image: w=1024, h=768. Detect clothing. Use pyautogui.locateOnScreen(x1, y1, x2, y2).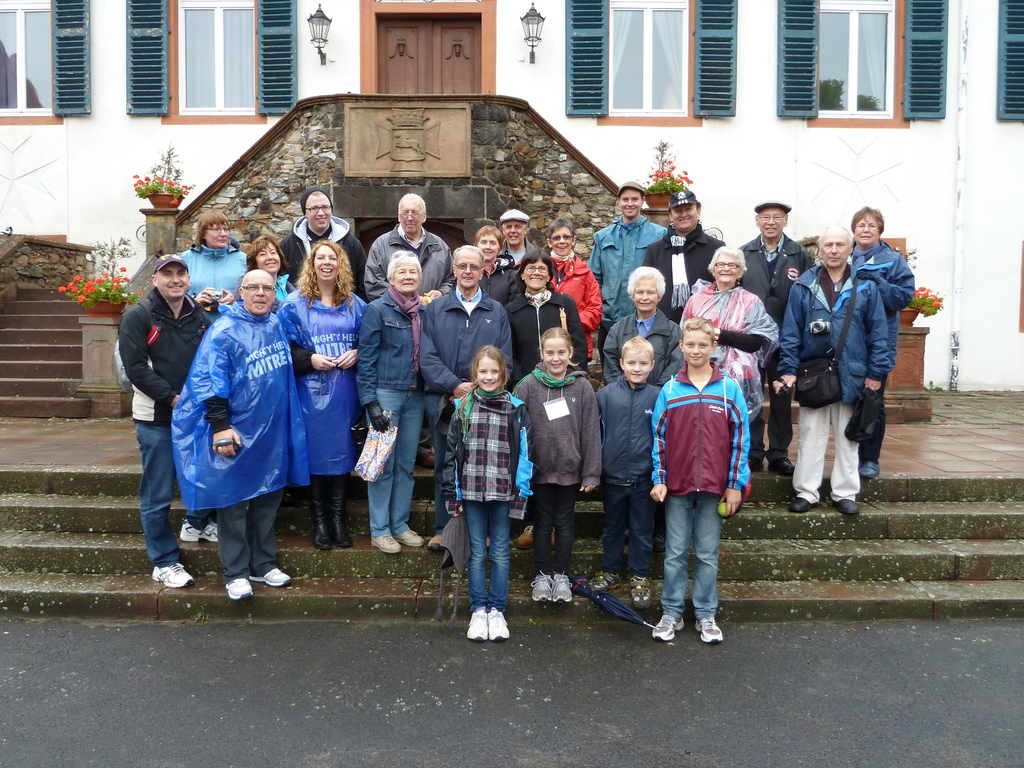
pyautogui.locateOnScreen(602, 311, 683, 365).
